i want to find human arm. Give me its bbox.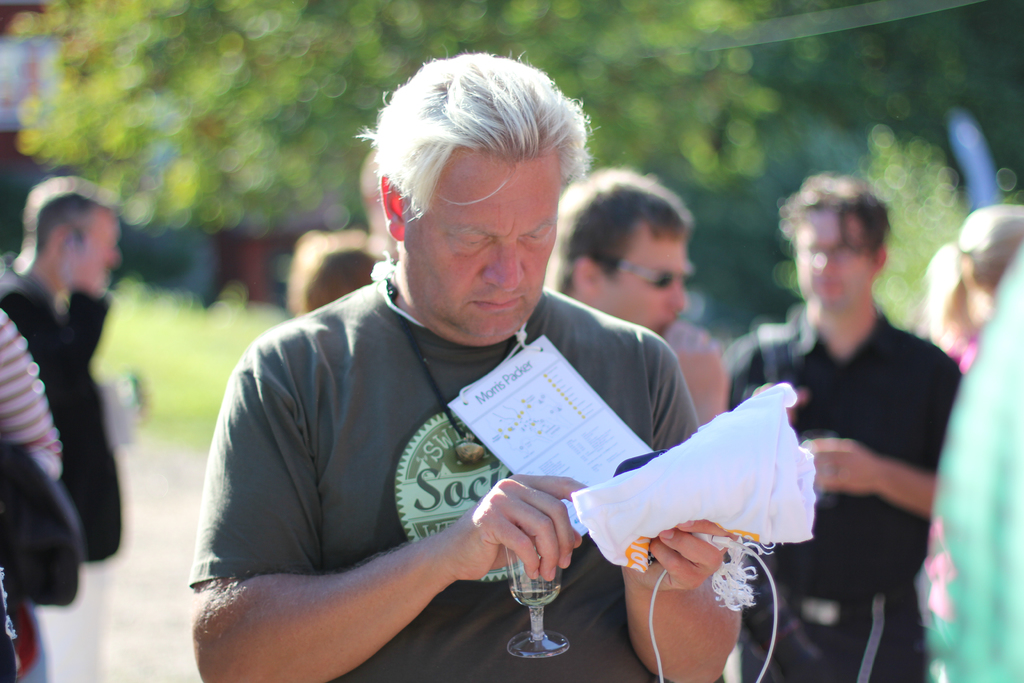
662 318 726 437.
